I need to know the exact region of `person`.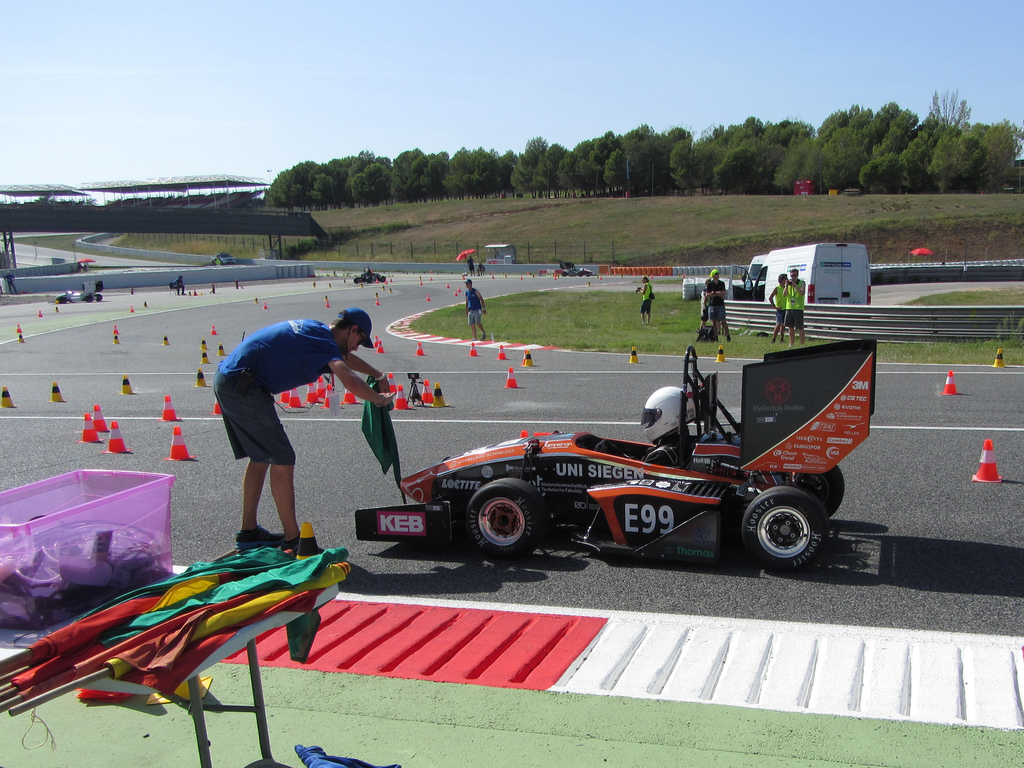
Region: region(633, 277, 653, 326).
